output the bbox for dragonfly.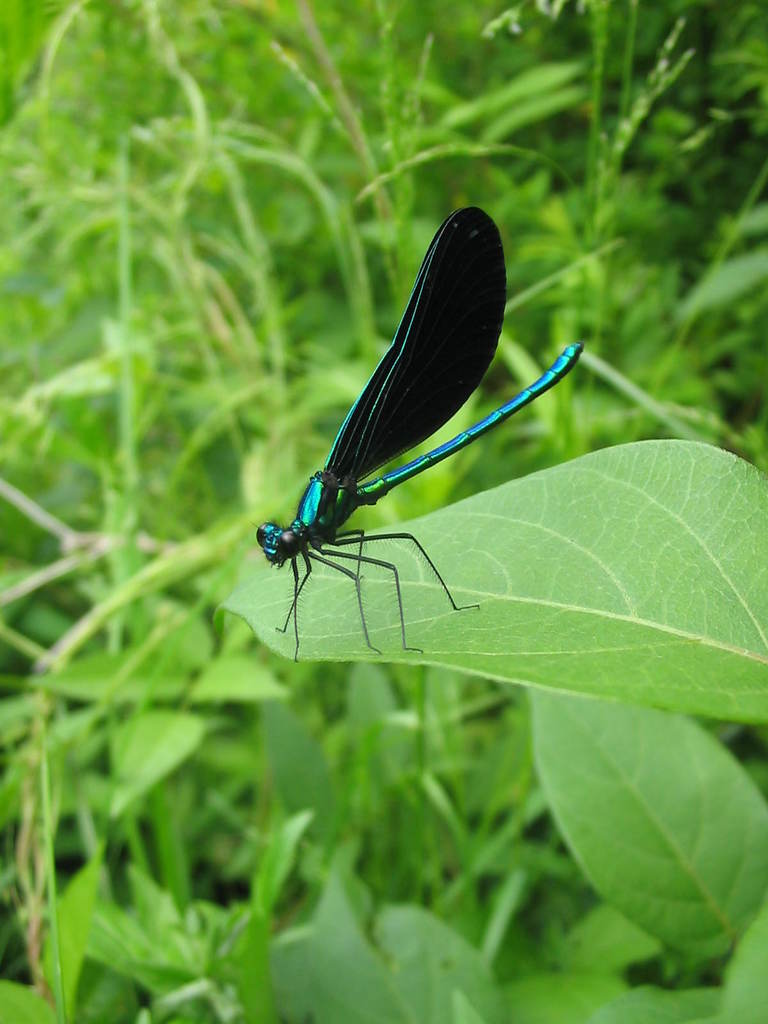
(x1=258, y1=200, x2=587, y2=671).
